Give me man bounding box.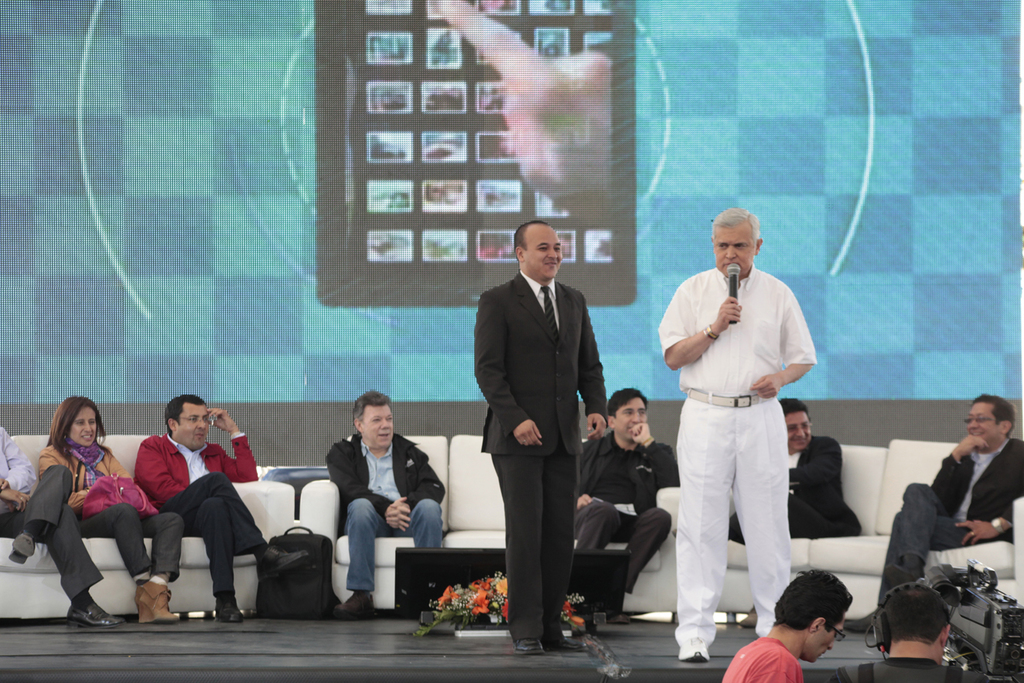
{"x1": 134, "y1": 394, "x2": 270, "y2": 623}.
